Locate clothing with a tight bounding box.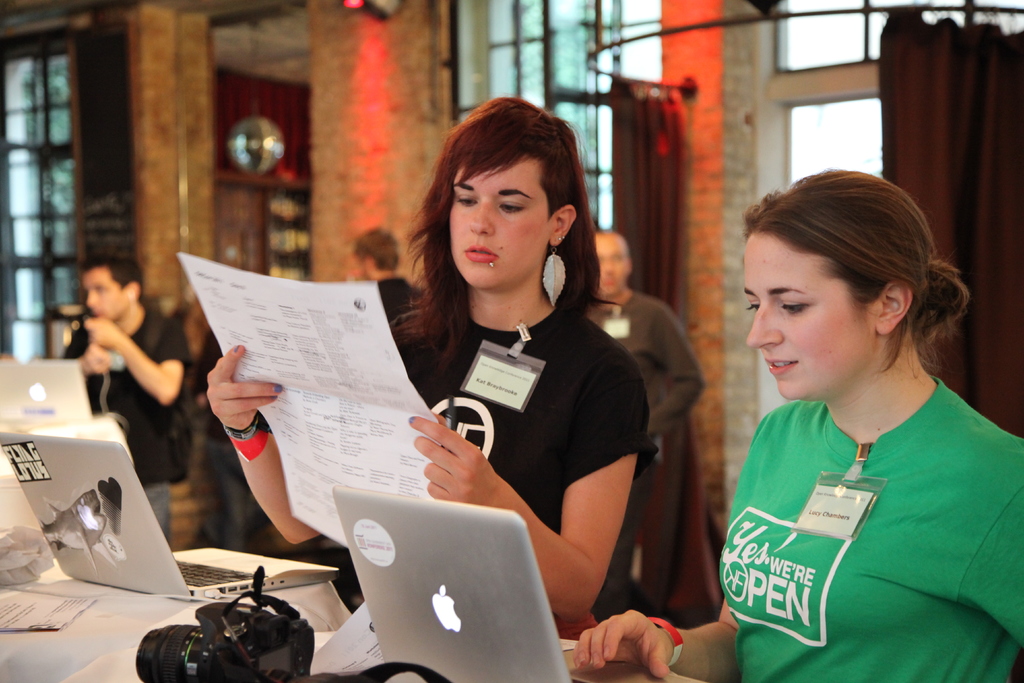
547 292 706 572.
